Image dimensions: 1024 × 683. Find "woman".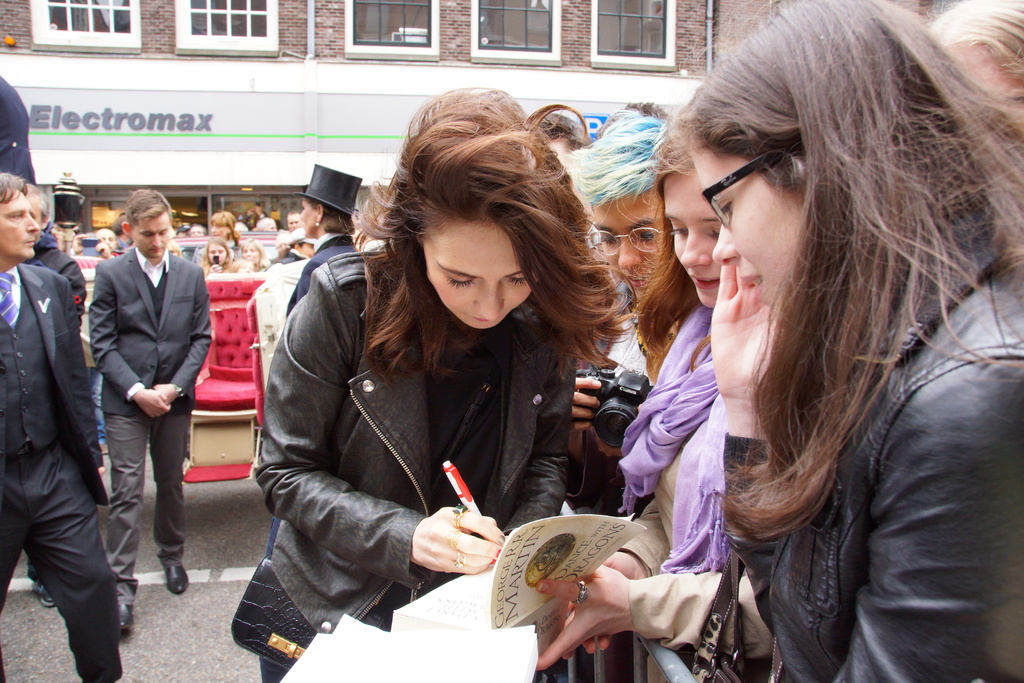
{"x1": 240, "y1": 83, "x2": 657, "y2": 682}.
